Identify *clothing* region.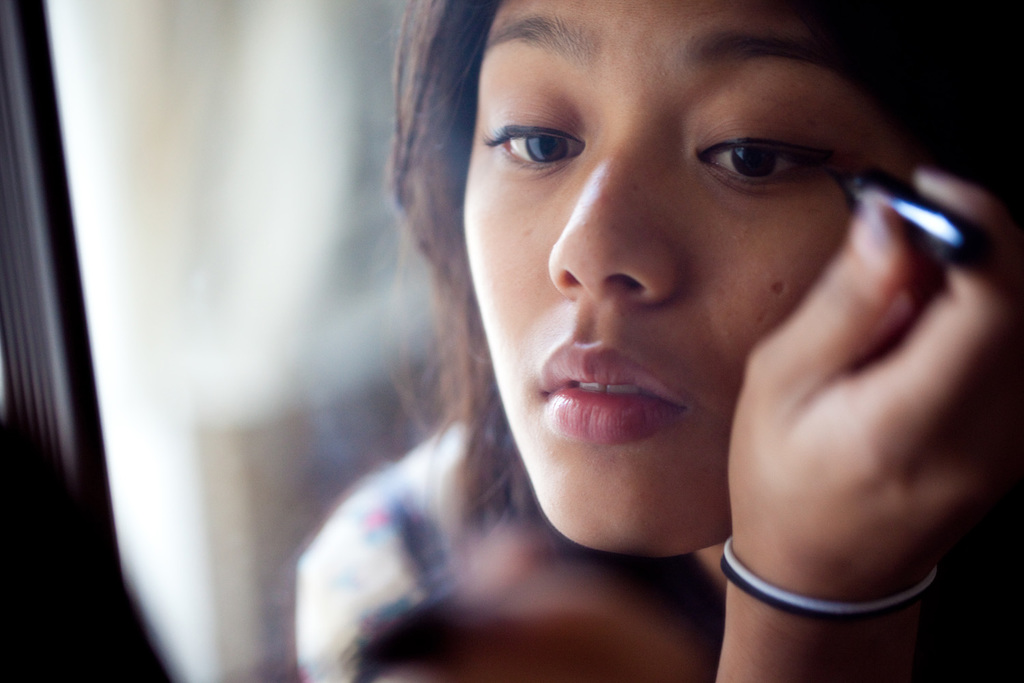
Region: pyautogui.locateOnScreen(300, 413, 526, 677).
